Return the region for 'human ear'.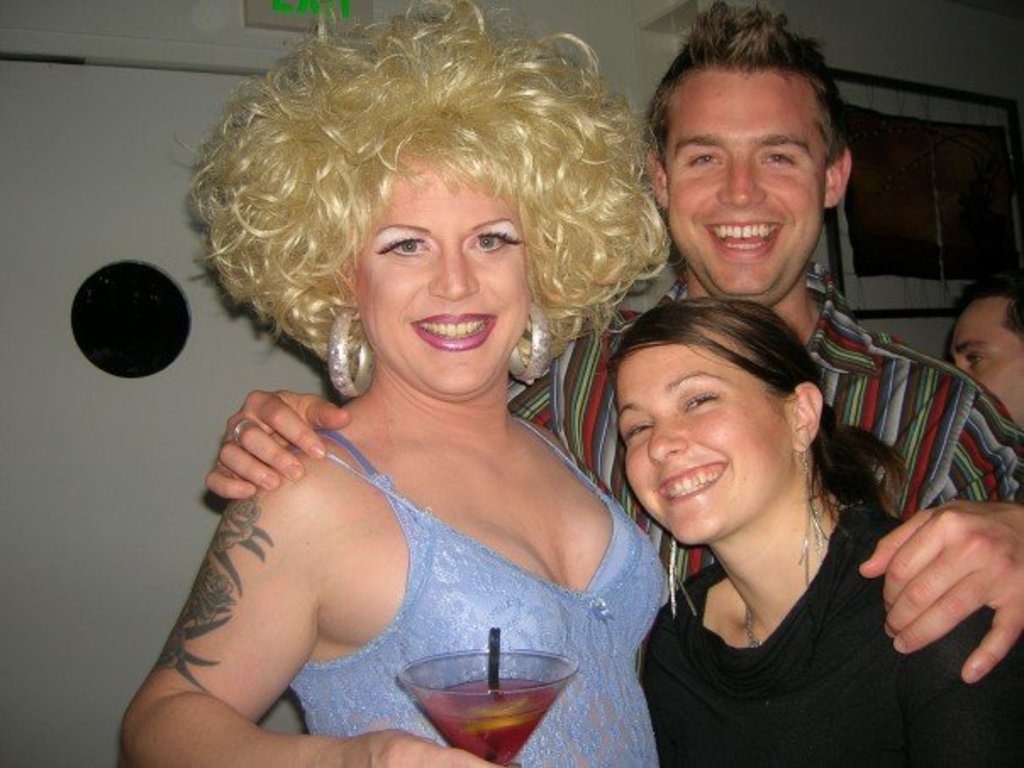
pyautogui.locateOnScreen(639, 151, 670, 212).
